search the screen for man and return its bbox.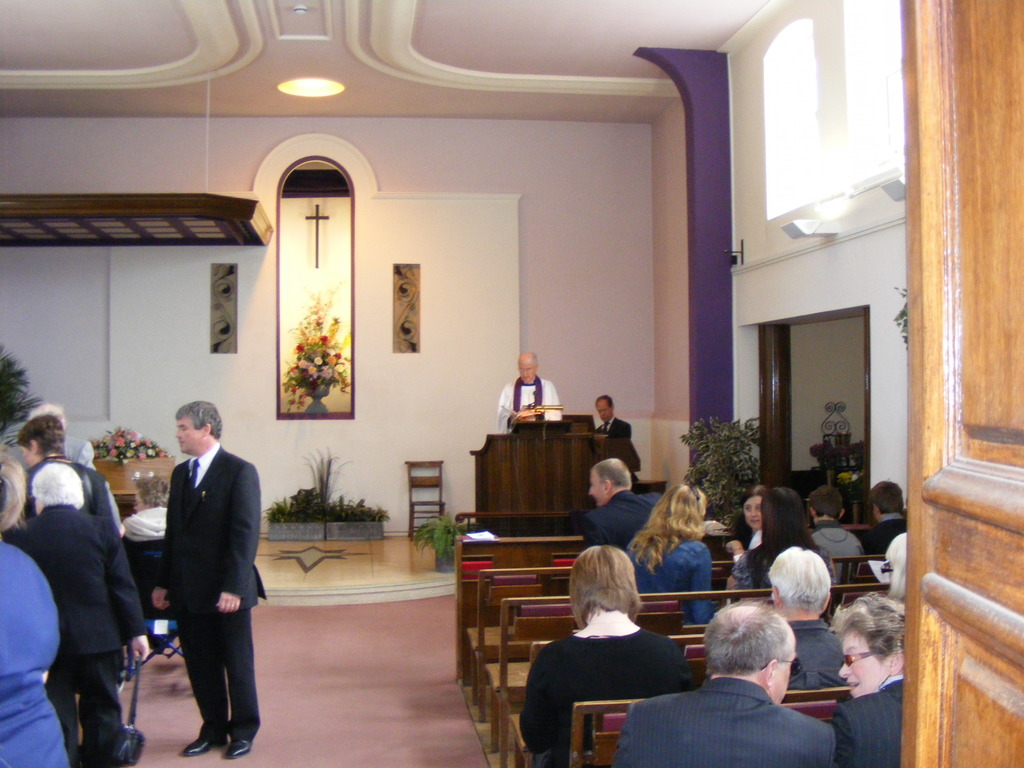
Found: (x1=579, y1=455, x2=658, y2=549).
